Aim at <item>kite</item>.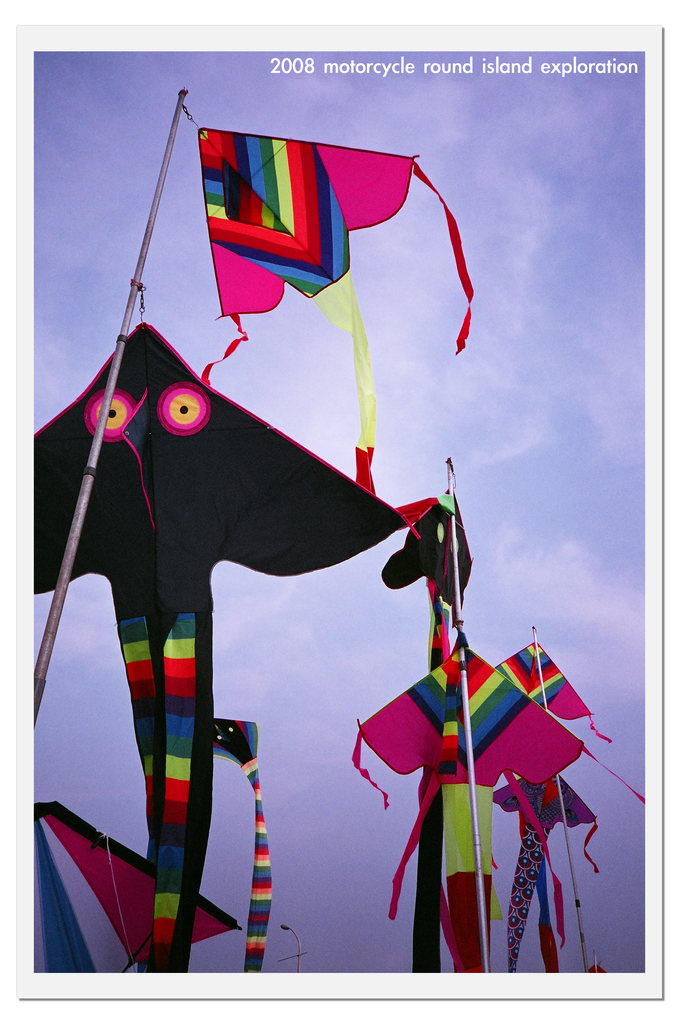
Aimed at <region>378, 487, 473, 974</region>.
